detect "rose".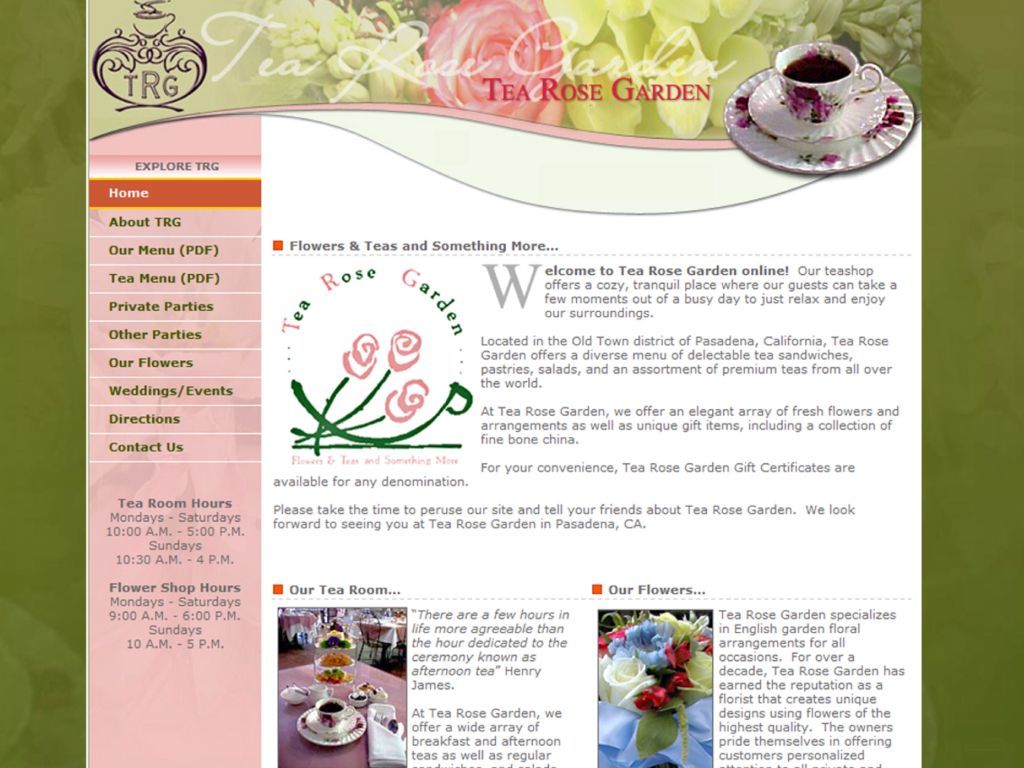
Detected at bbox=[422, 0, 565, 128].
